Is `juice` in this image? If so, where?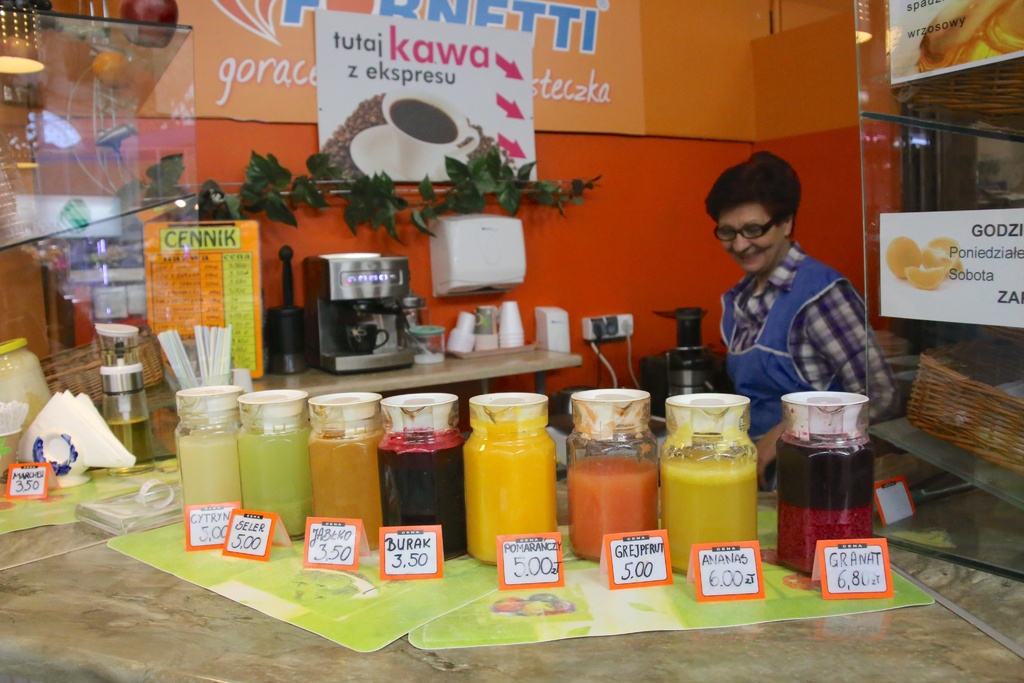
Yes, at {"x1": 568, "y1": 452, "x2": 660, "y2": 563}.
